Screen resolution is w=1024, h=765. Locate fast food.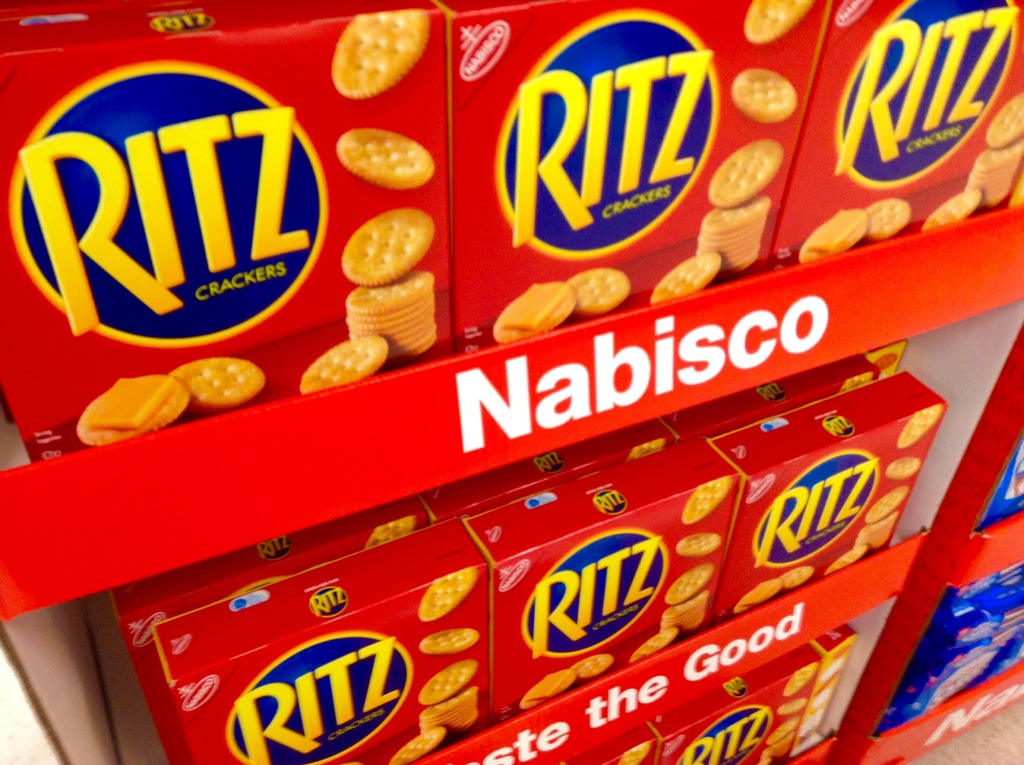
{"x1": 680, "y1": 481, "x2": 731, "y2": 523}.
